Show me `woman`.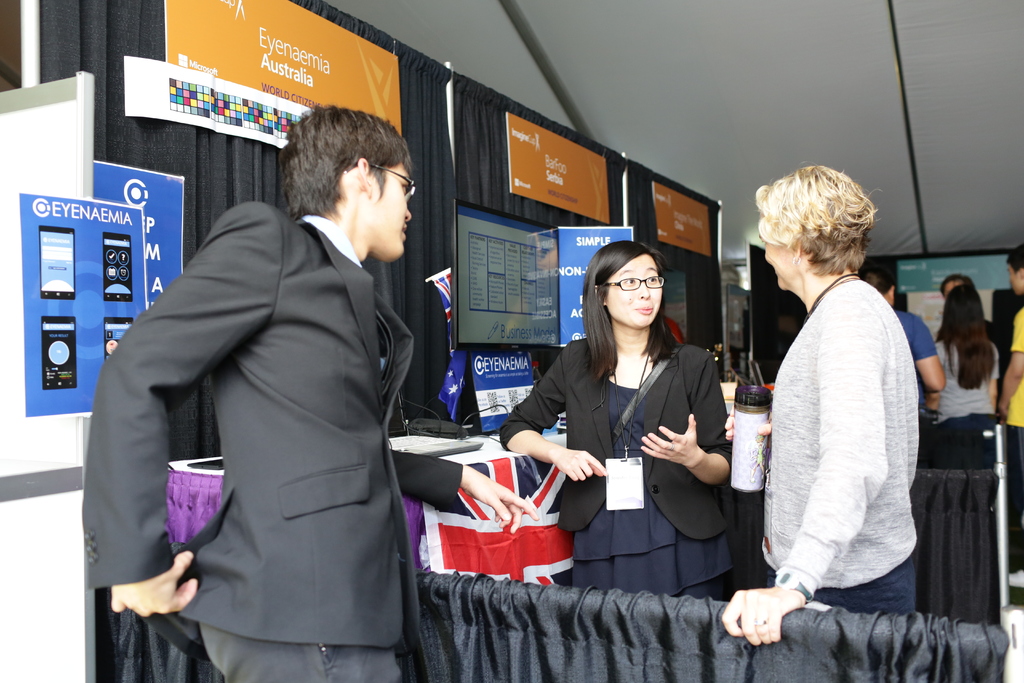
`woman` is here: bbox=[930, 283, 1009, 466].
